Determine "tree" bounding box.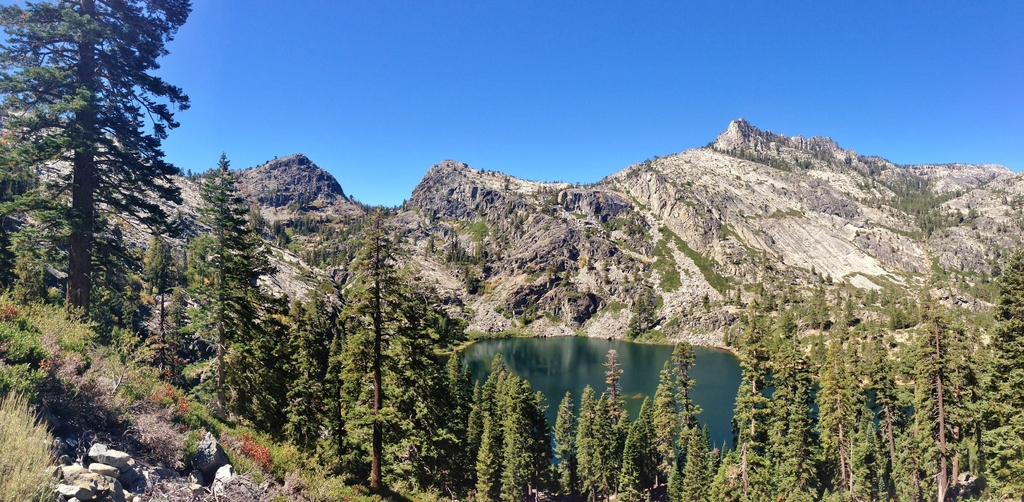
Determined: left=168, top=147, right=289, bottom=432.
